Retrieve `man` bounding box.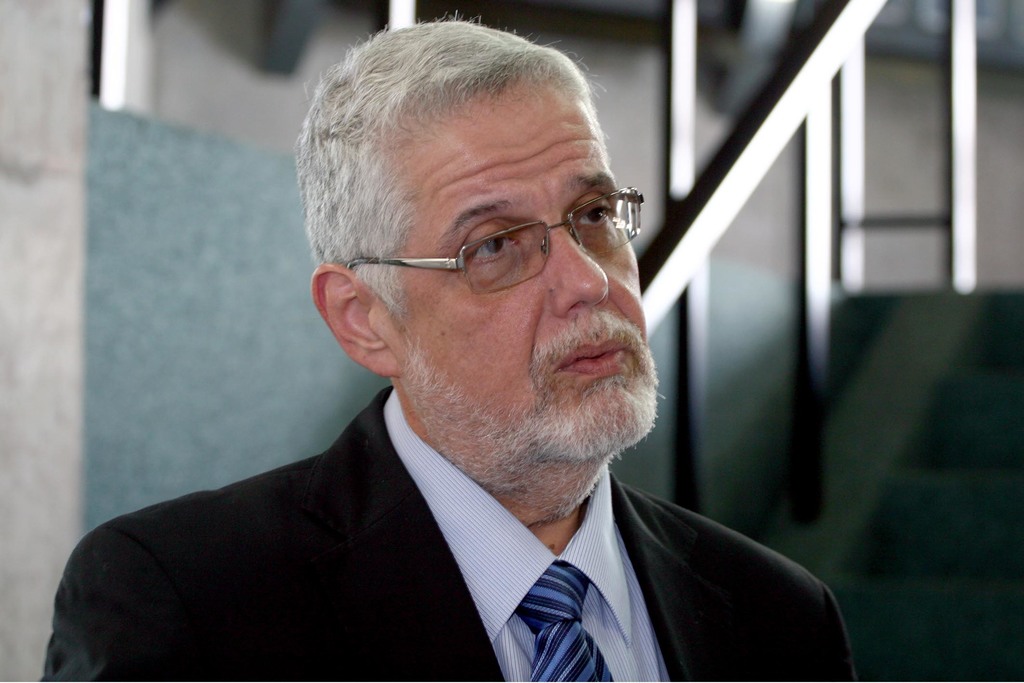
Bounding box: [x1=38, y1=12, x2=859, y2=682].
